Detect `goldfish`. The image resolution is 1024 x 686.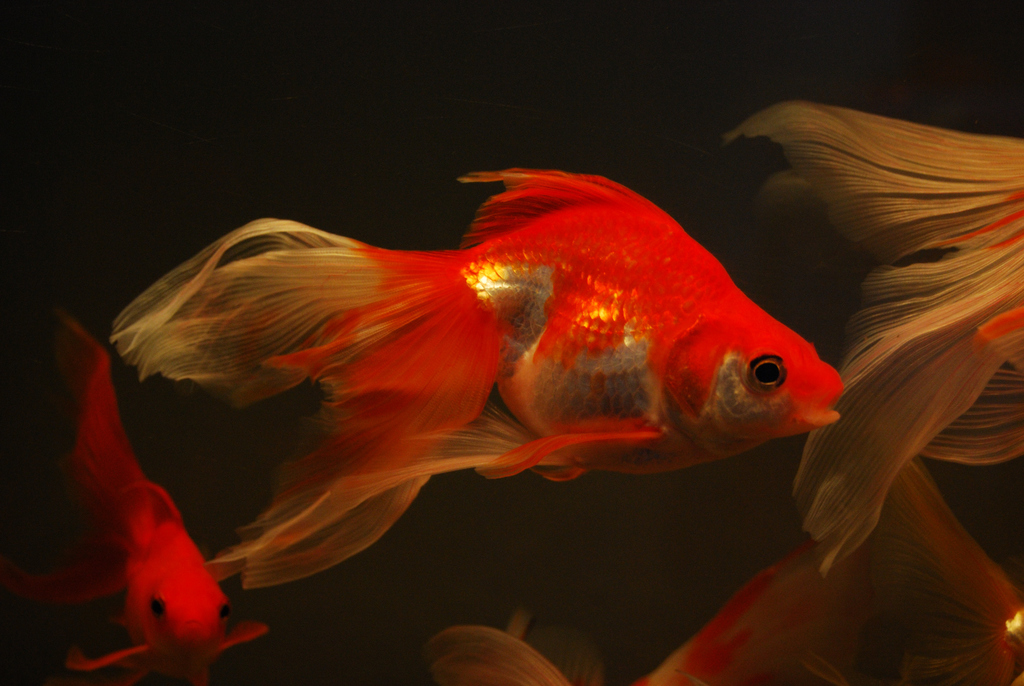
box(109, 168, 838, 584).
